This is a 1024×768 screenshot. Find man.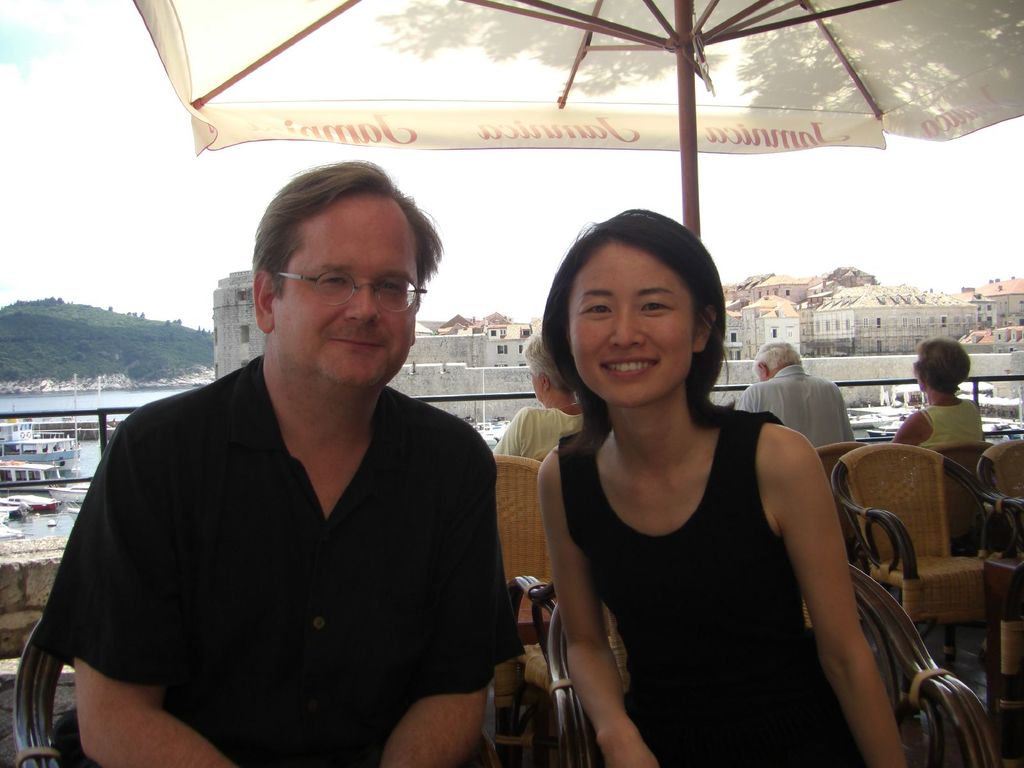
Bounding box: bbox(40, 170, 518, 751).
